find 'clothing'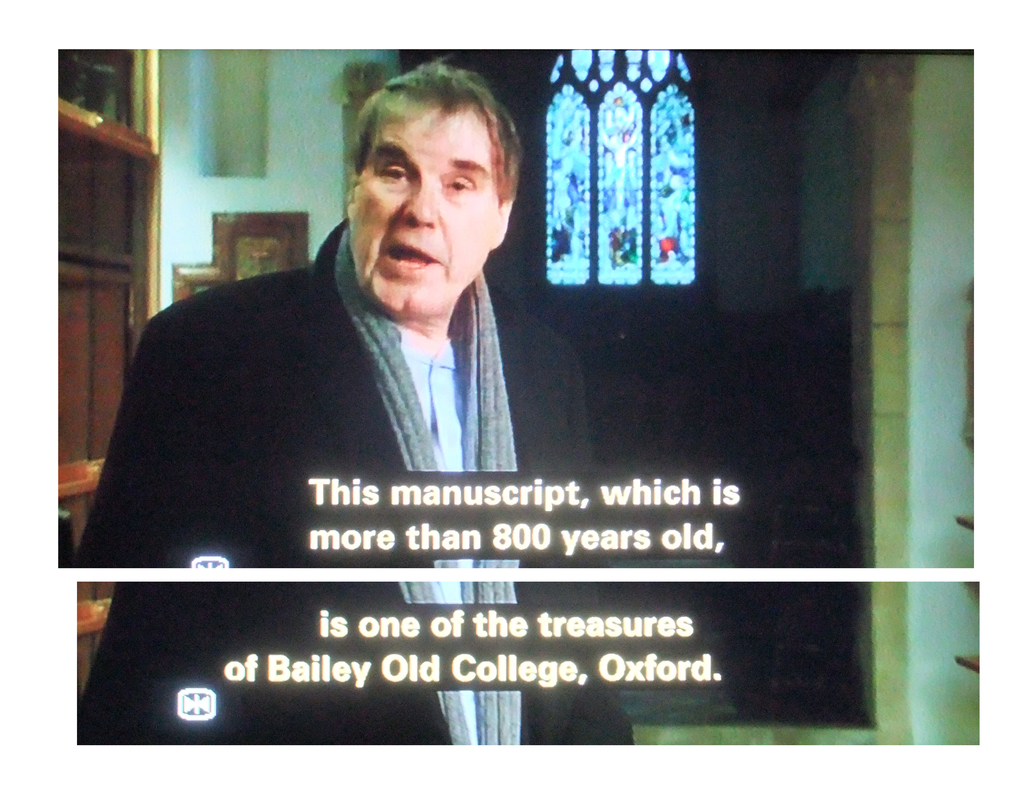
bbox(96, 561, 656, 745)
